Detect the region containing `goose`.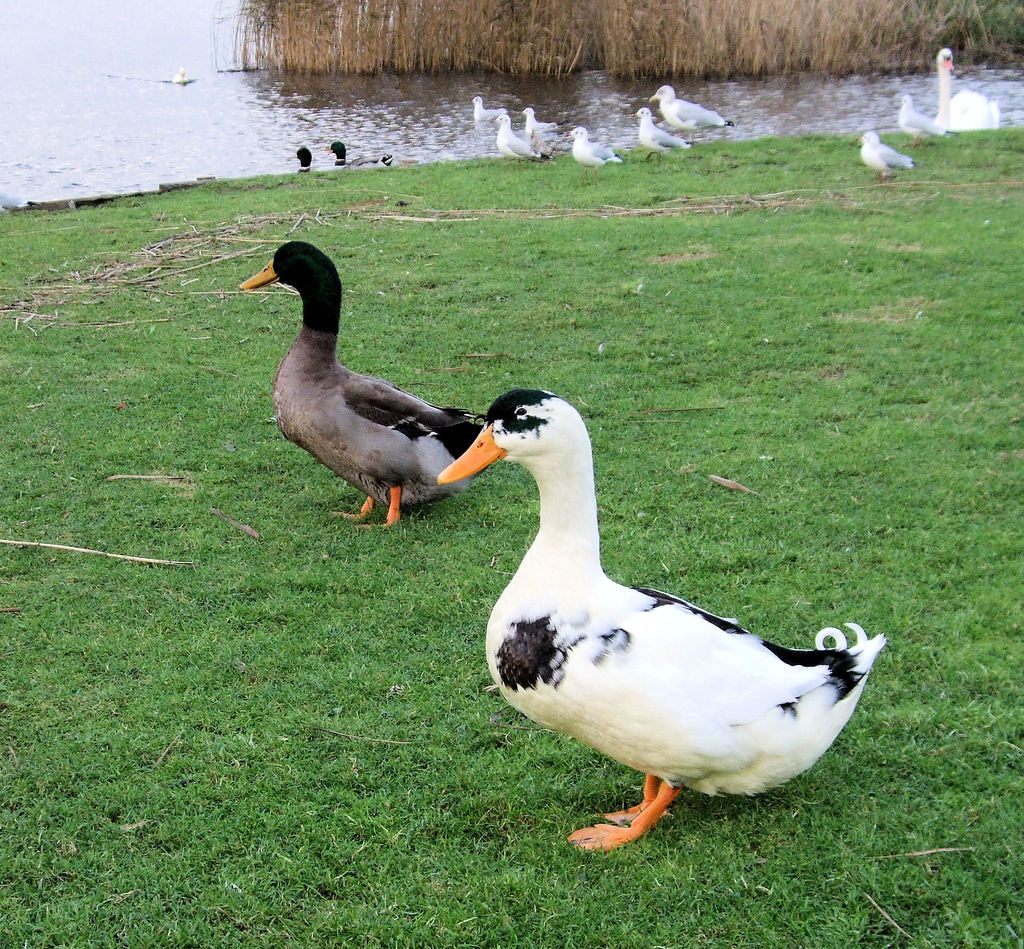
l=431, t=391, r=870, b=850.
